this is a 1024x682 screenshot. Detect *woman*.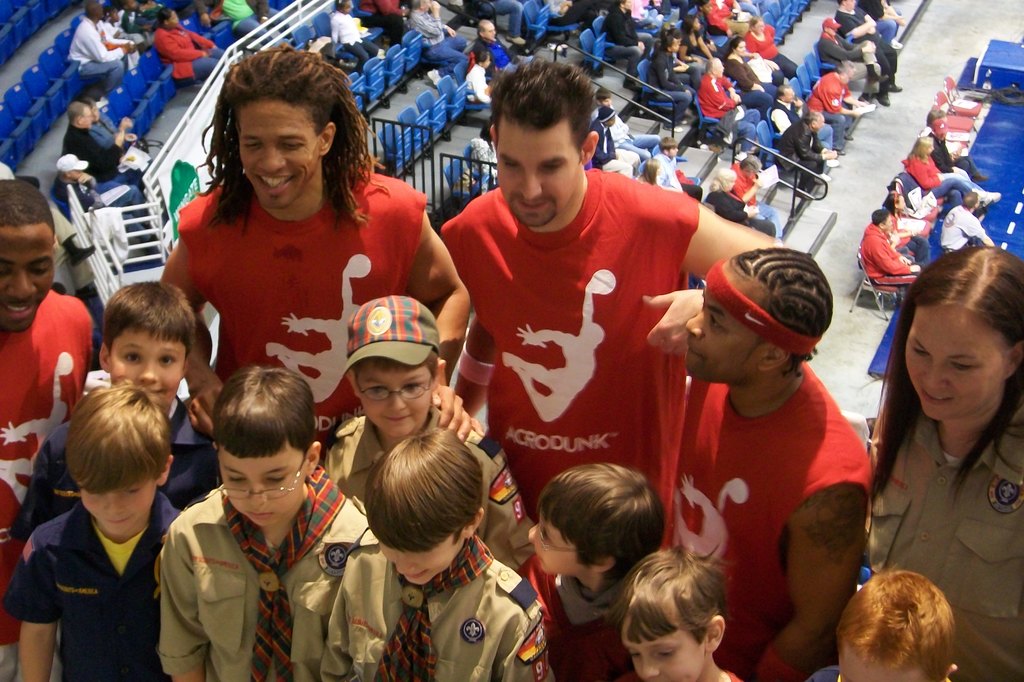
select_region(723, 36, 778, 110).
